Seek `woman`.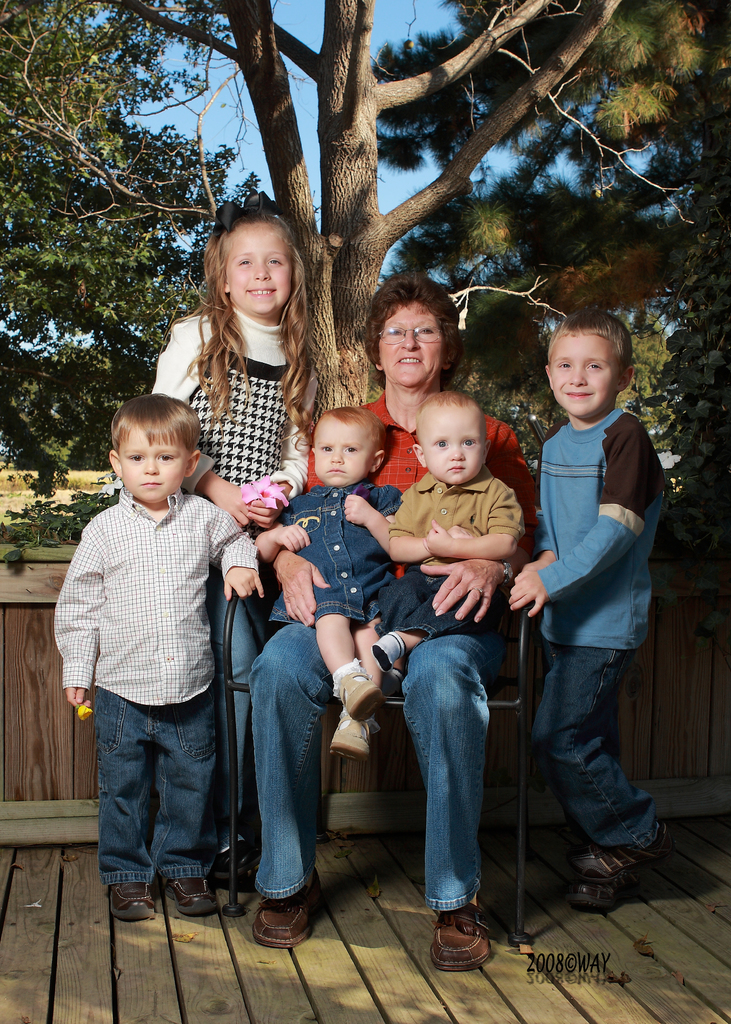
[150,192,317,881].
